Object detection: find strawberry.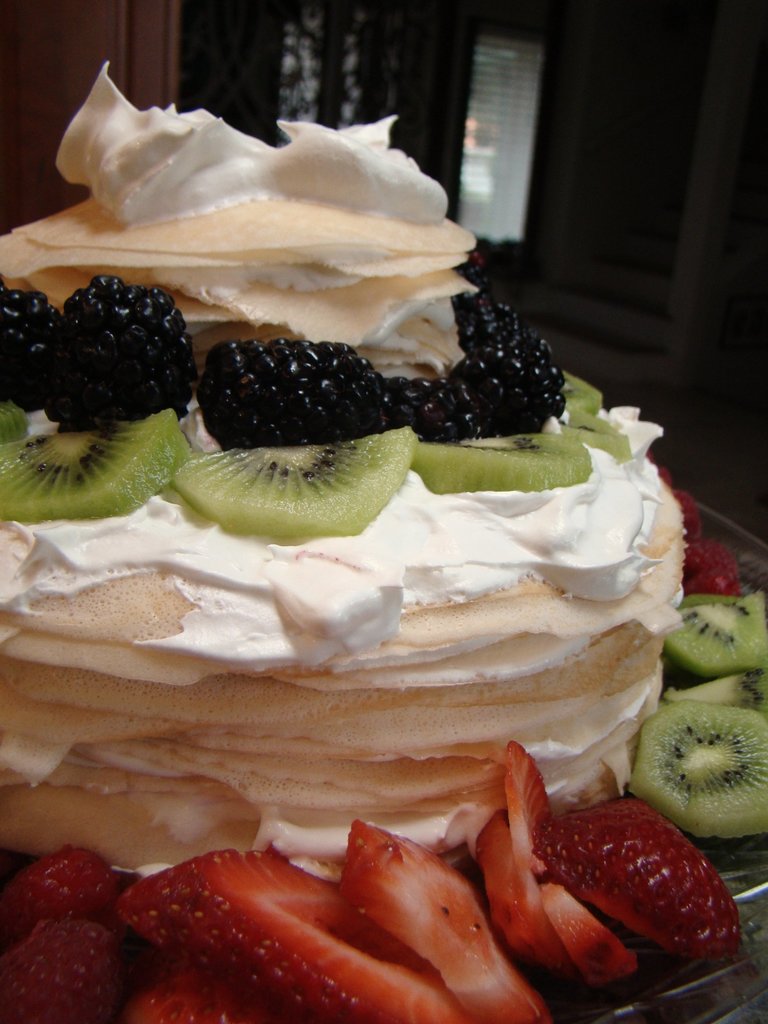
box(118, 844, 479, 1023).
